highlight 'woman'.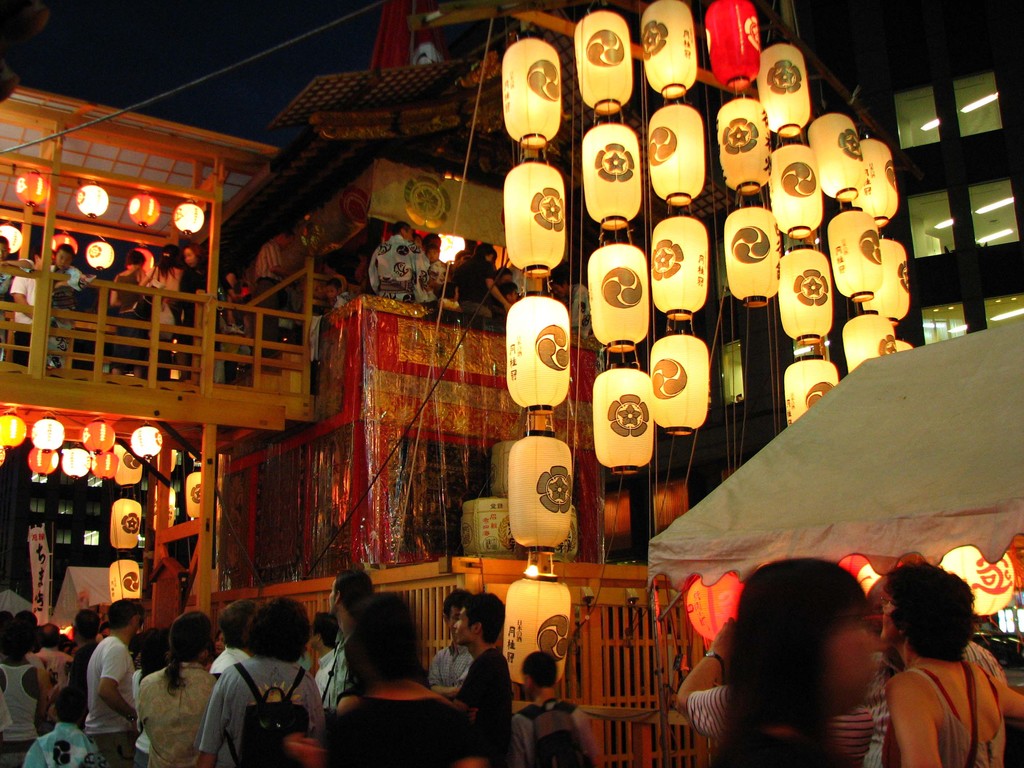
Highlighted region: (202,637,211,673).
